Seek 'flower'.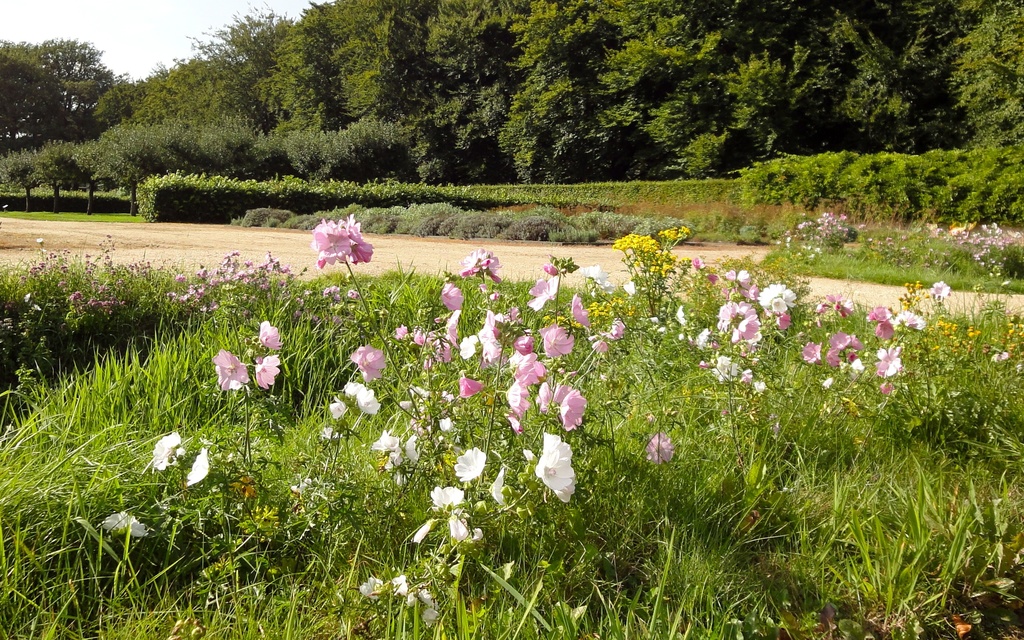
locate(153, 433, 182, 468).
